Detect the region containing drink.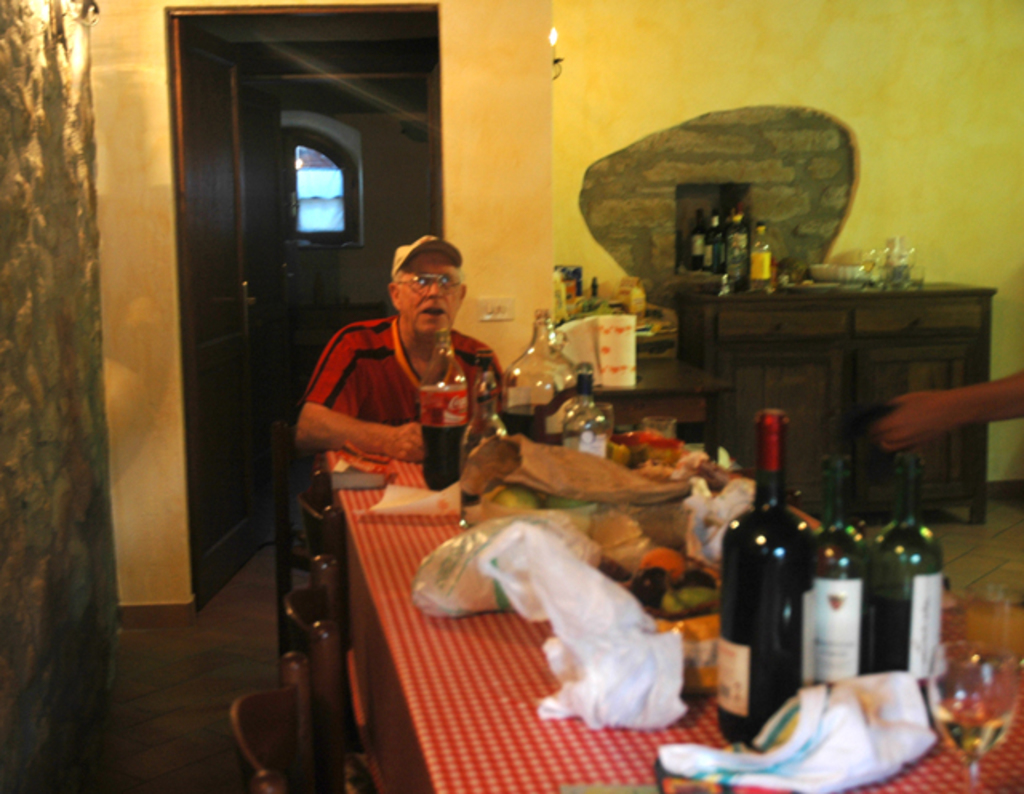
421, 427, 469, 491.
